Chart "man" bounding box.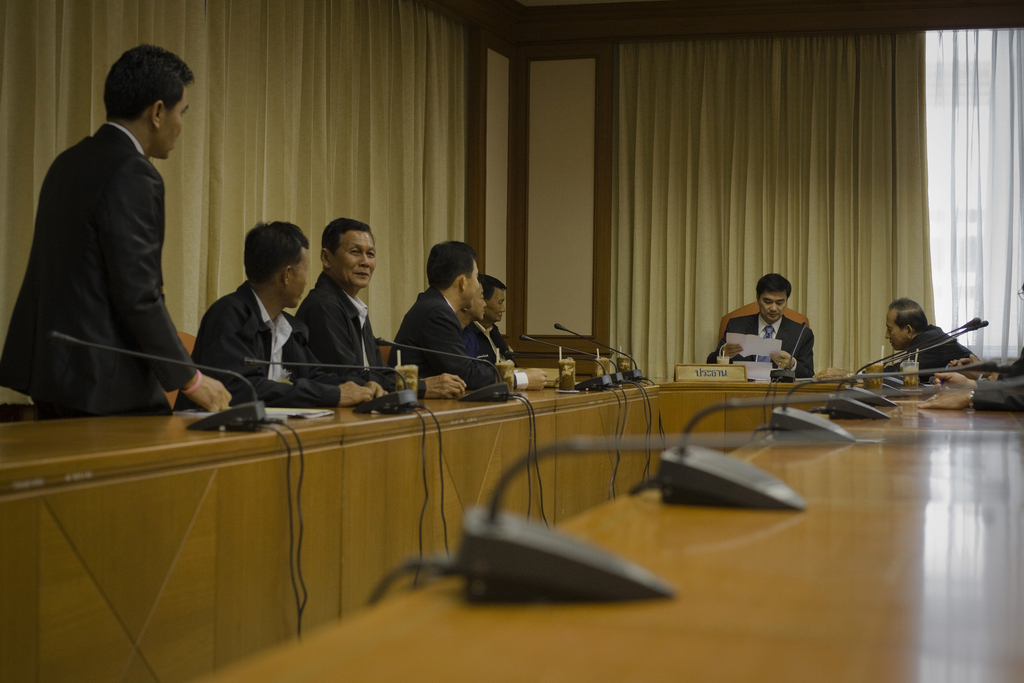
Charted: box=[454, 281, 508, 384].
